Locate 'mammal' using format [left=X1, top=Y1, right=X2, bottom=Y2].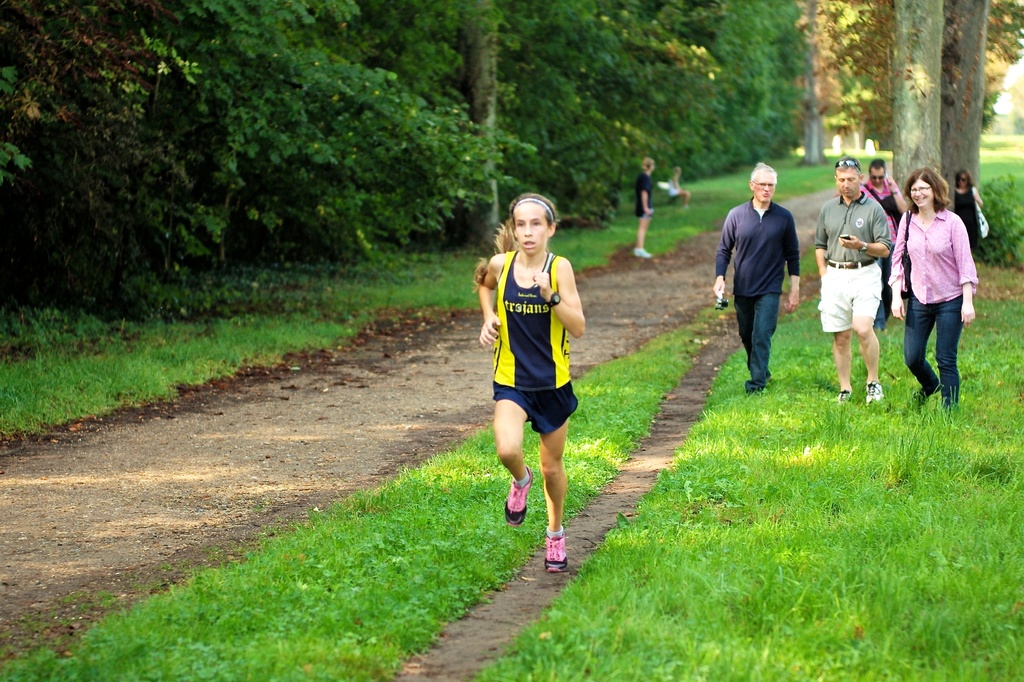
[left=724, top=168, right=808, bottom=404].
